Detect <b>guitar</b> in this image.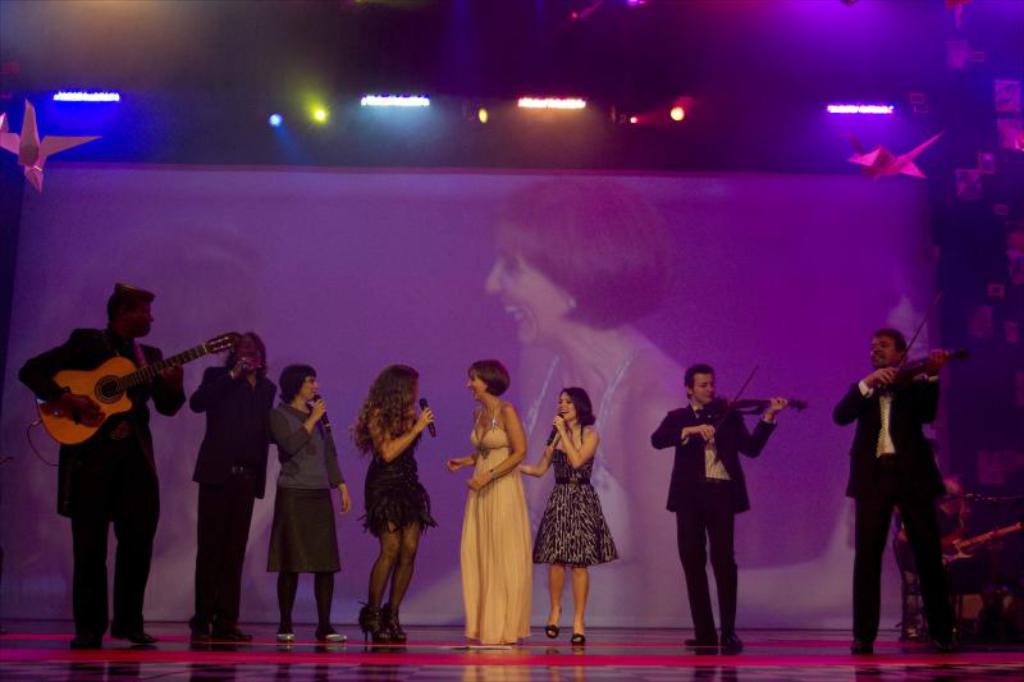
Detection: x1=933, y1=514, x2=1023, y2=575.
